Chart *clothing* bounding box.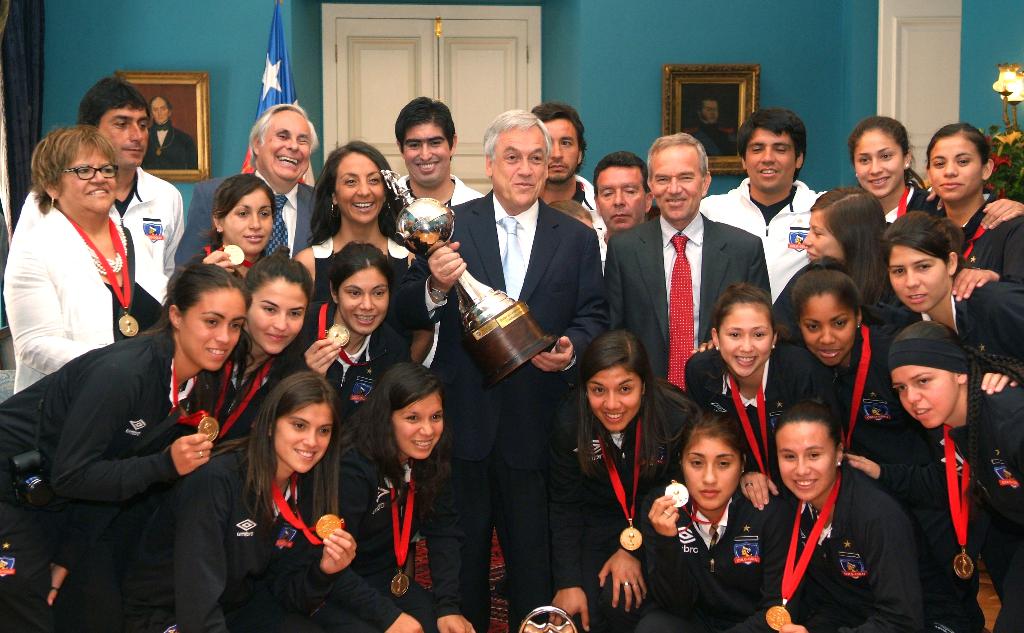
Charted: (left=1, top=193, right=145, bottom=382).
